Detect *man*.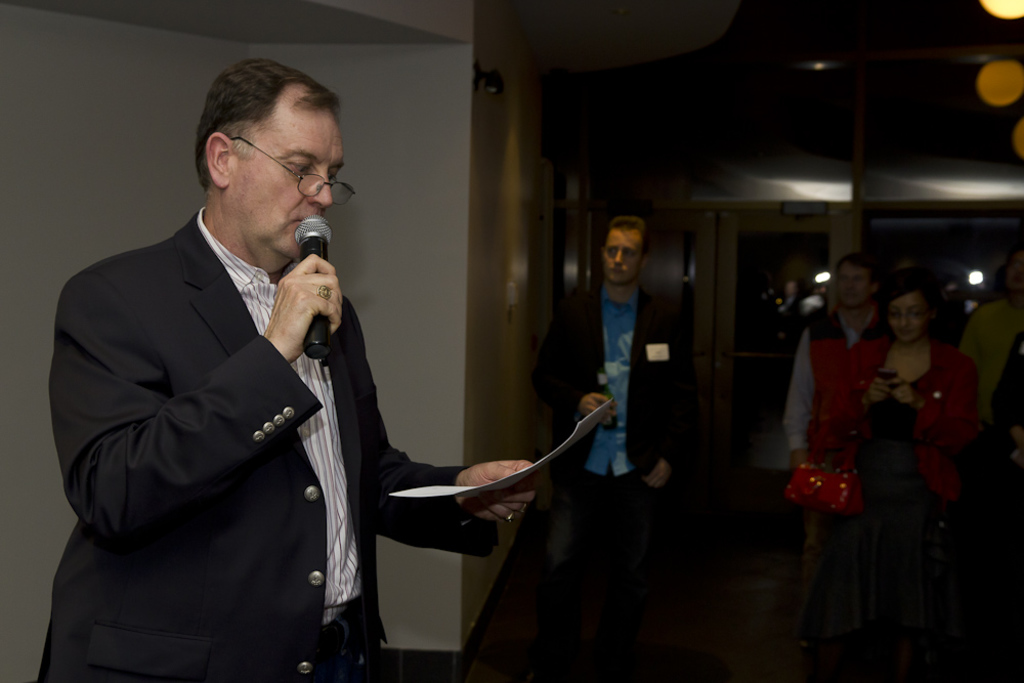
Detected at 37,57,449,677.
